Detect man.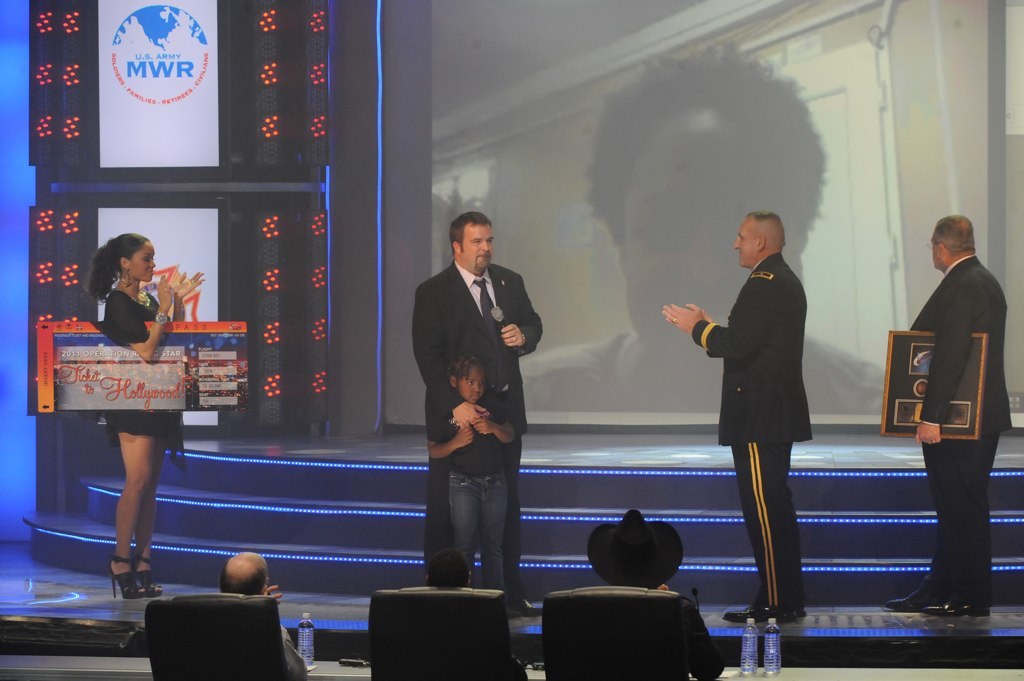
Detected at (407, 209, 546, 596).
